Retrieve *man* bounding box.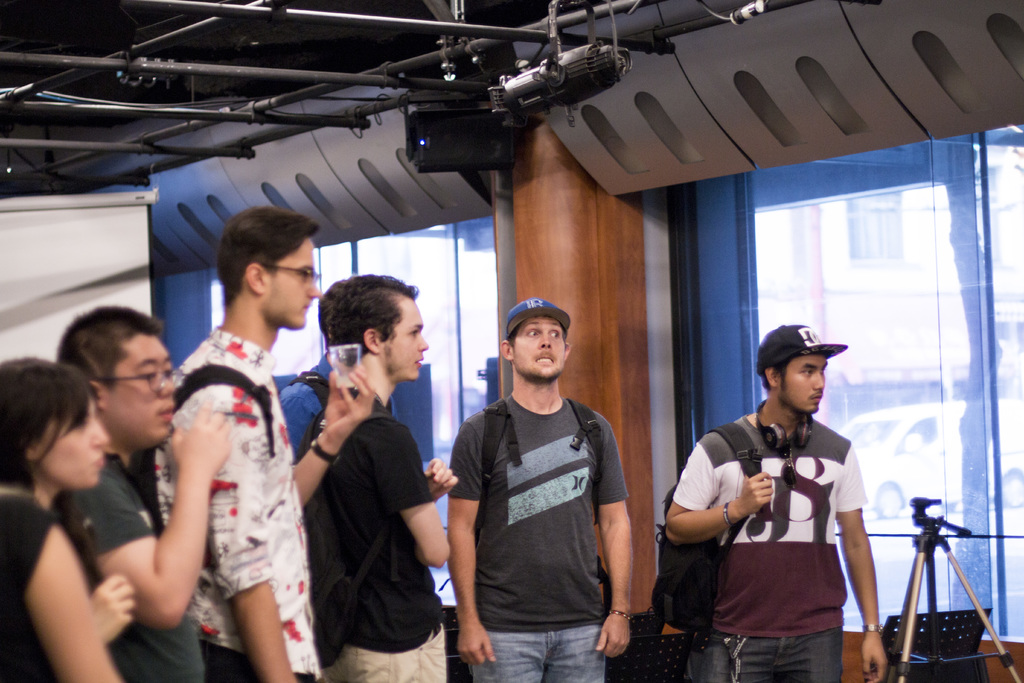
Bounding box: box(150, 190, 375, 682).
